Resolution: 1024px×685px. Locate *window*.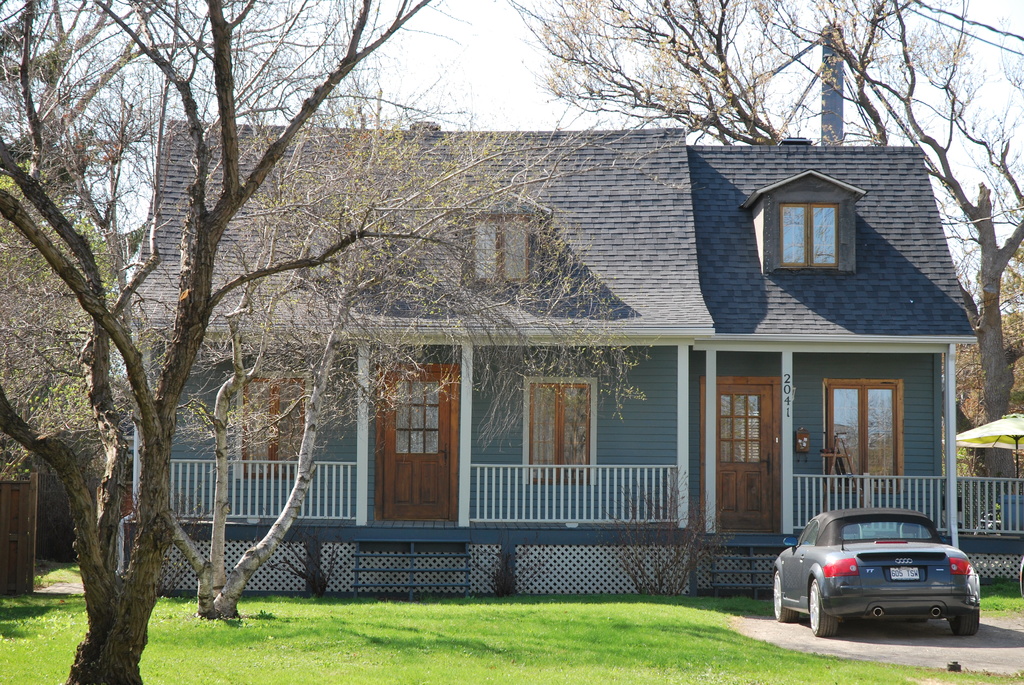
789, 521, 819, 546.
